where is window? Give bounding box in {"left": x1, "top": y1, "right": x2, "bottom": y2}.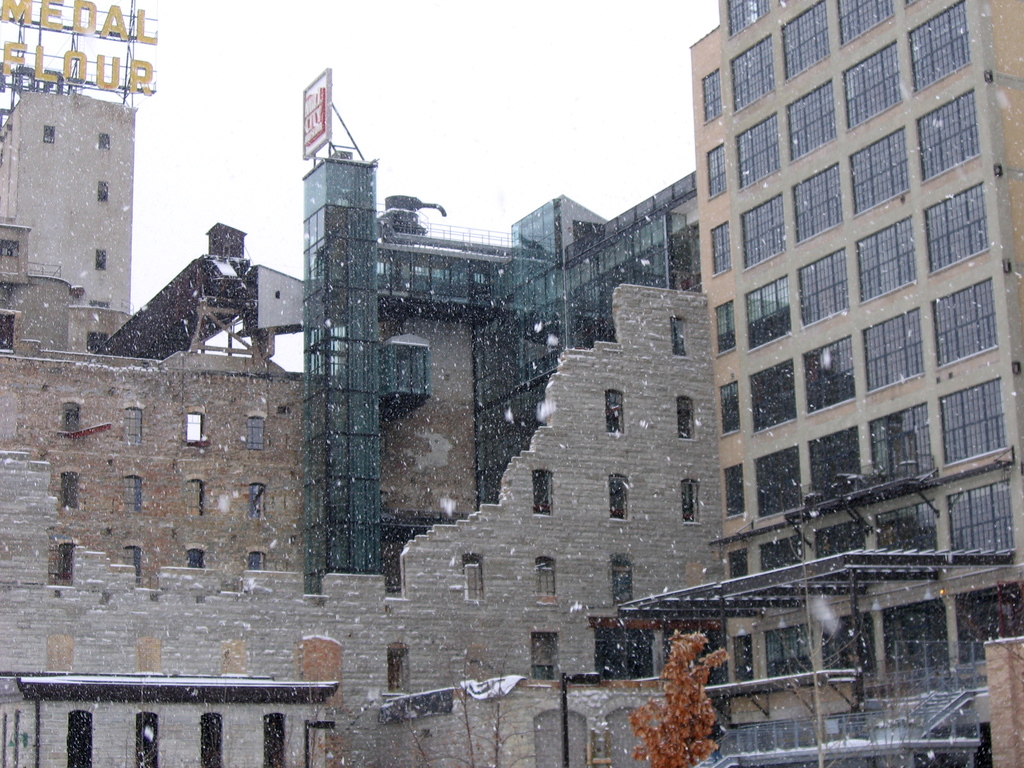
{"left": 120, "top": 549, "right": 147, "bottom": 586}.
